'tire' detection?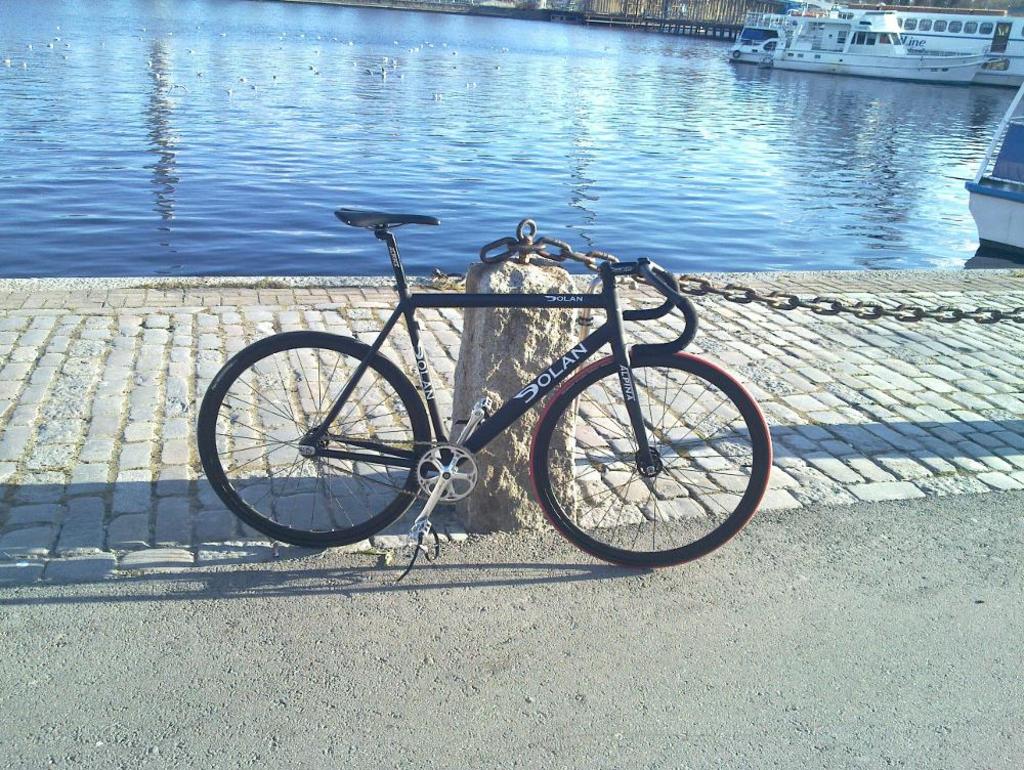
[195, 331, 437, 551]
